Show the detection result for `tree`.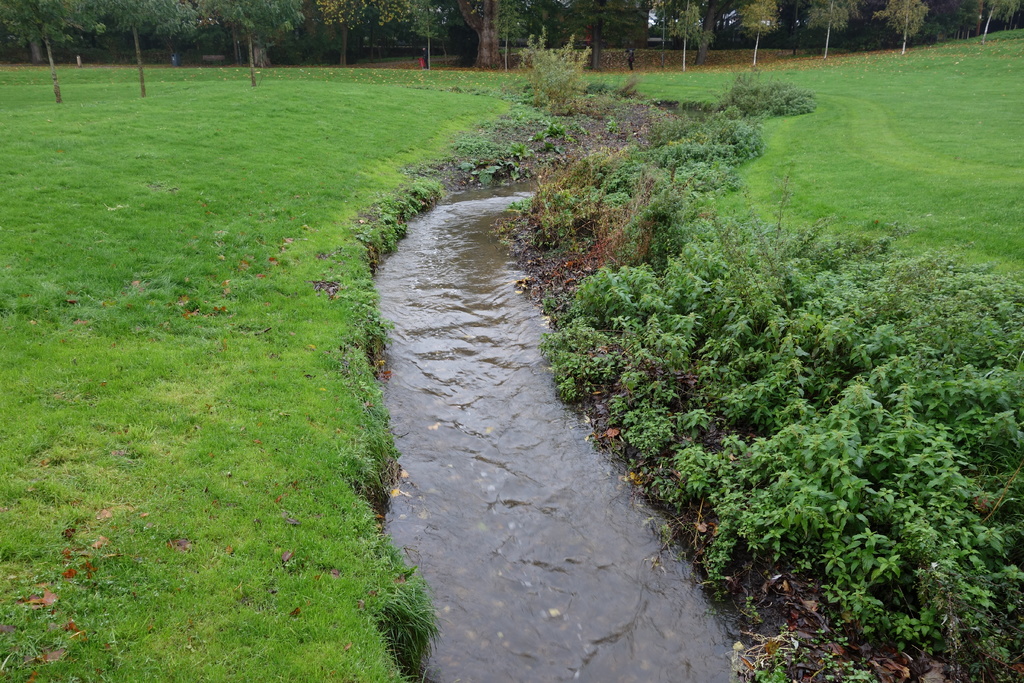
detection(805, 0, 855, 58).
